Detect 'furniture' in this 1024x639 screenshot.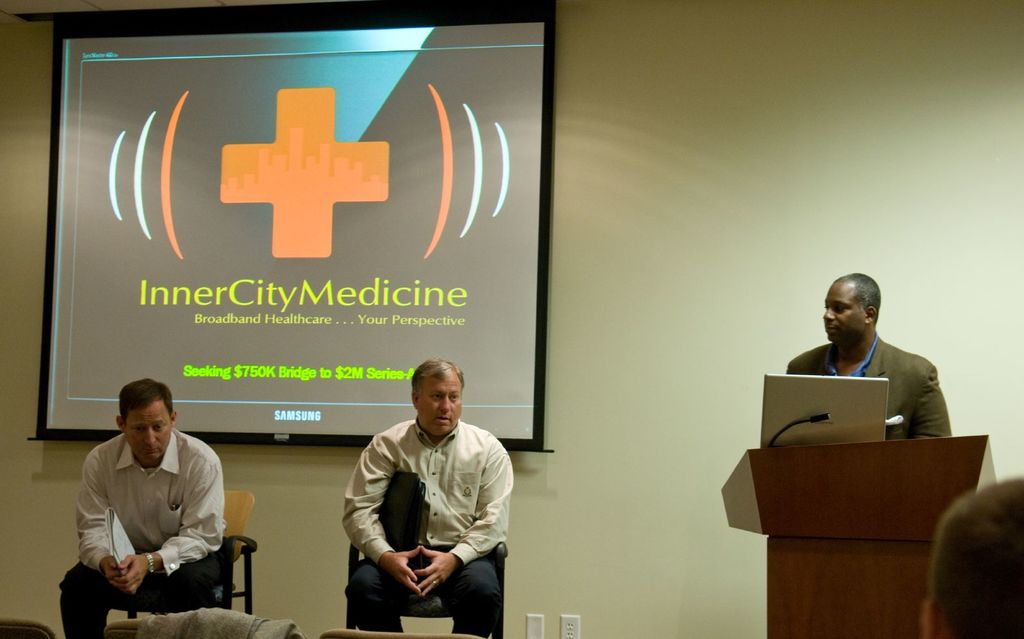
Detection: 125:491:257:624.
